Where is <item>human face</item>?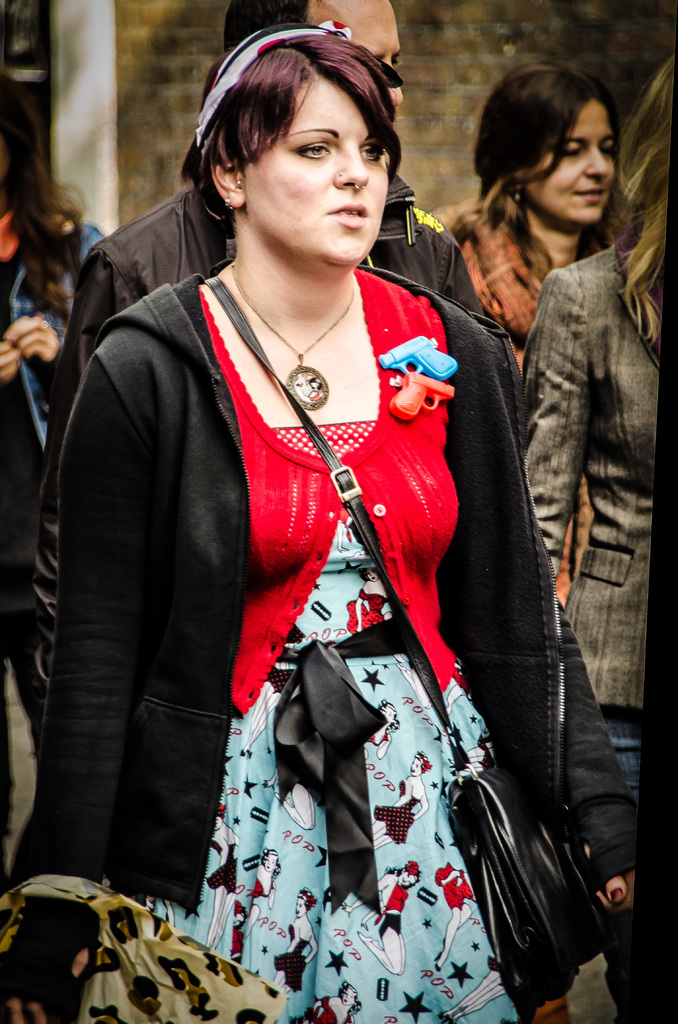
{"x1": 244, "y1": 74, "x2": 391, "y2": 259}.
